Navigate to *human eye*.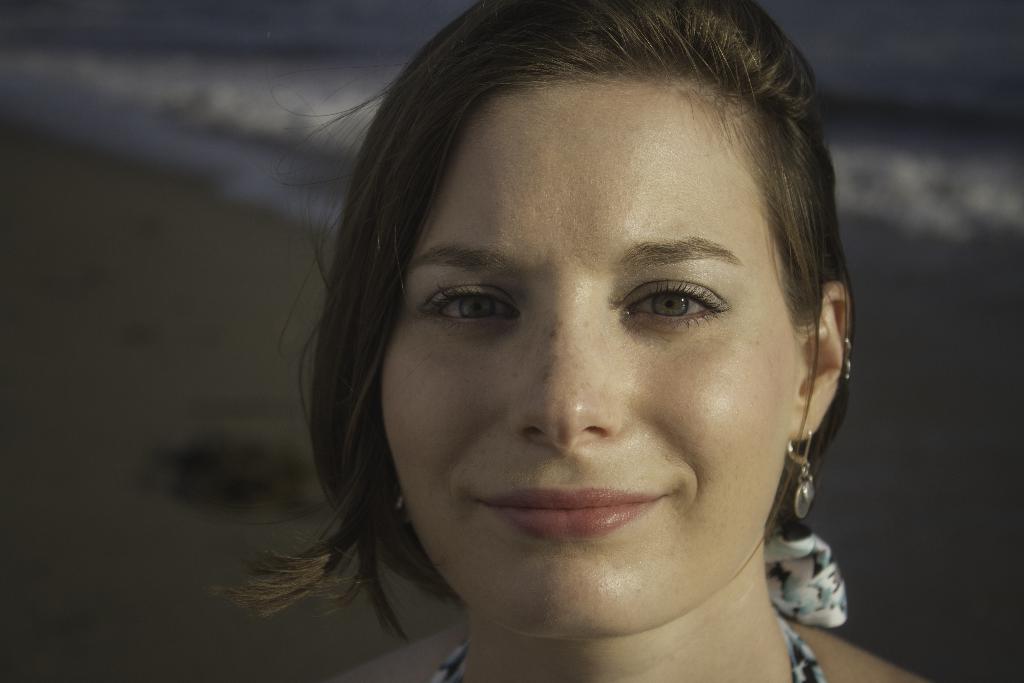
Navigation target: [x1=410, y1=278, x2=525, y2=333].
